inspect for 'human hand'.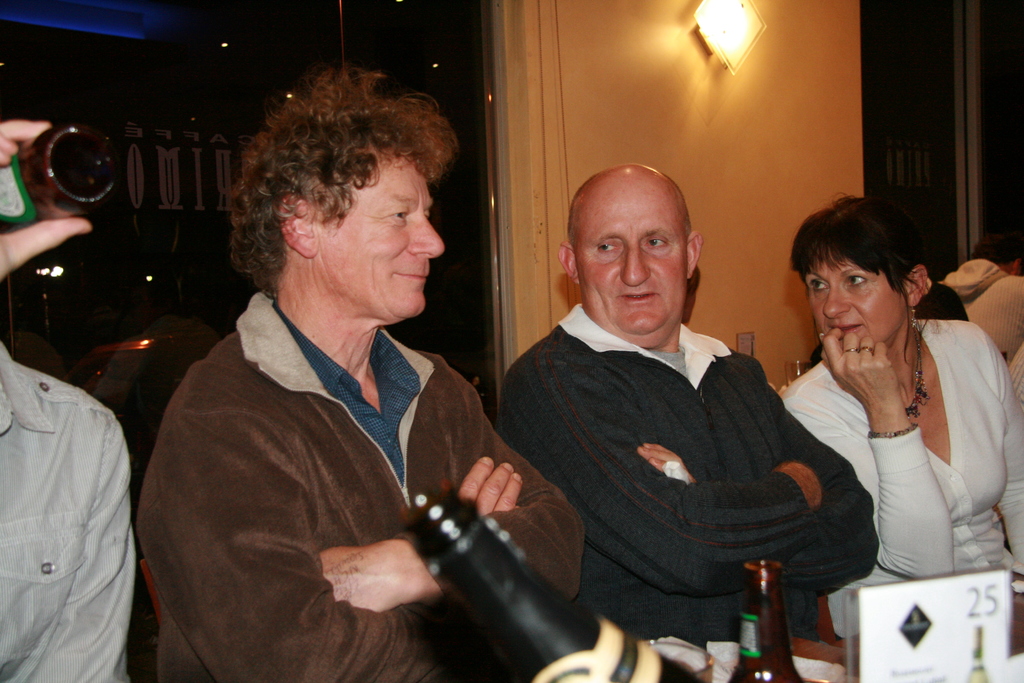
Inspection: crop(314, 527, 424, 623).
